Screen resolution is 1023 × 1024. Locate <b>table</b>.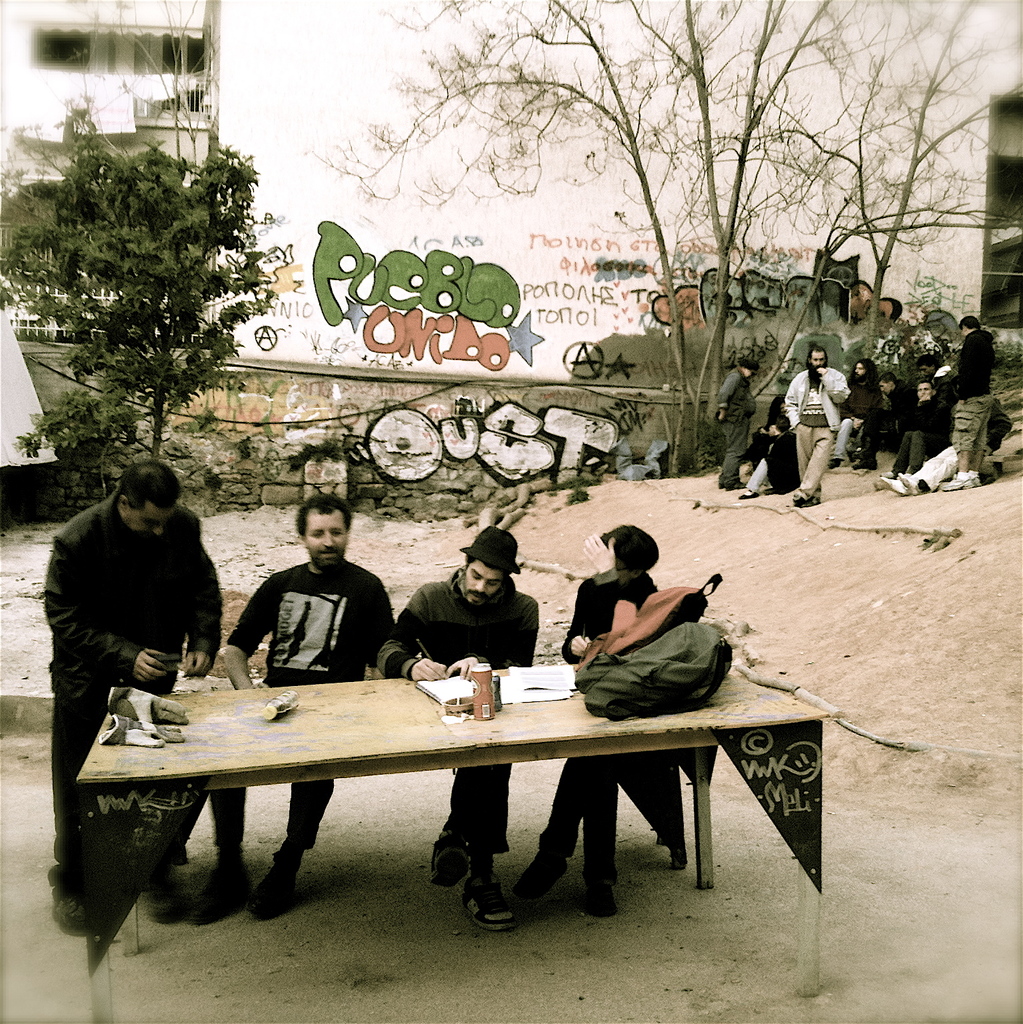
66,667,795,934.
